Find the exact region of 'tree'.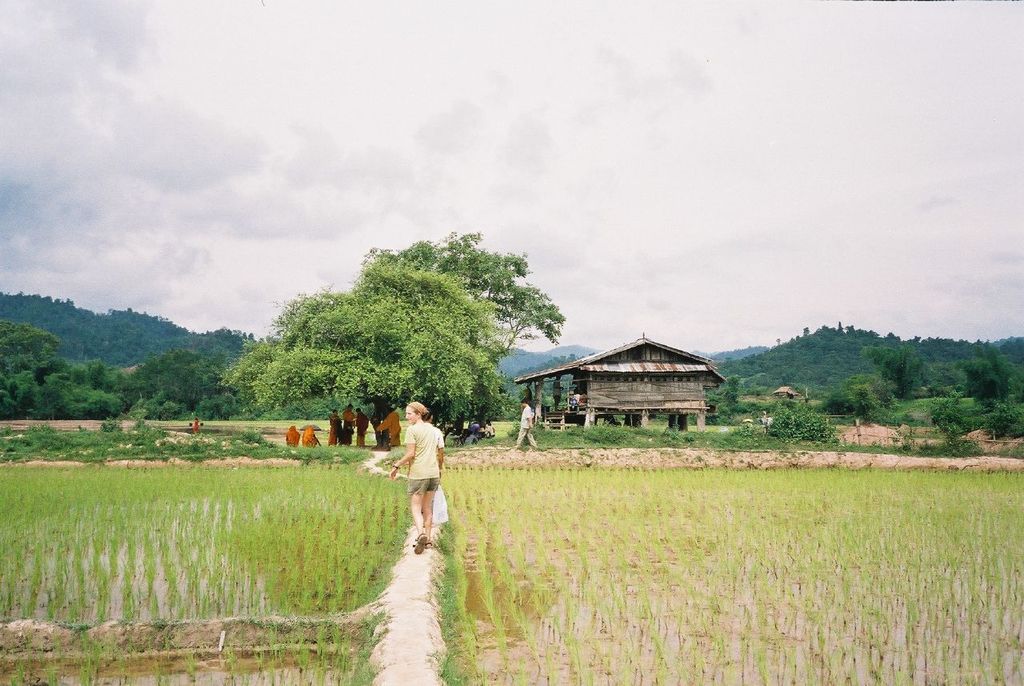
Exact region: box(958, 344, 1015, 429).
